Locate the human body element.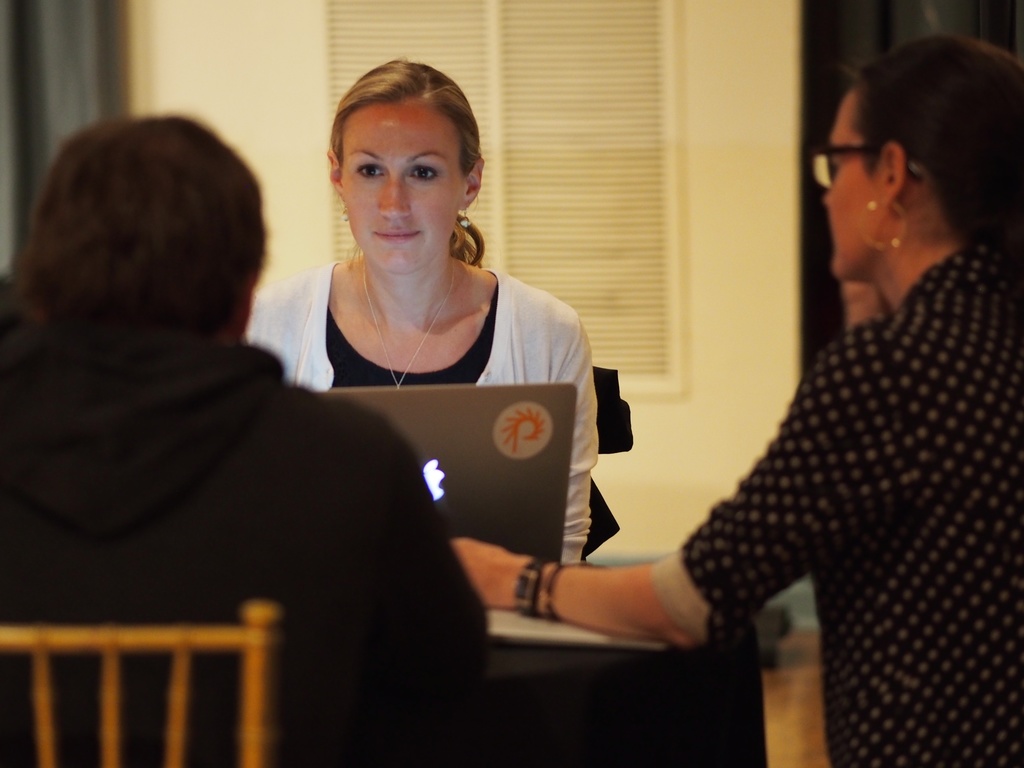
Element bbox: rect(453, 39, 1018, 767).
